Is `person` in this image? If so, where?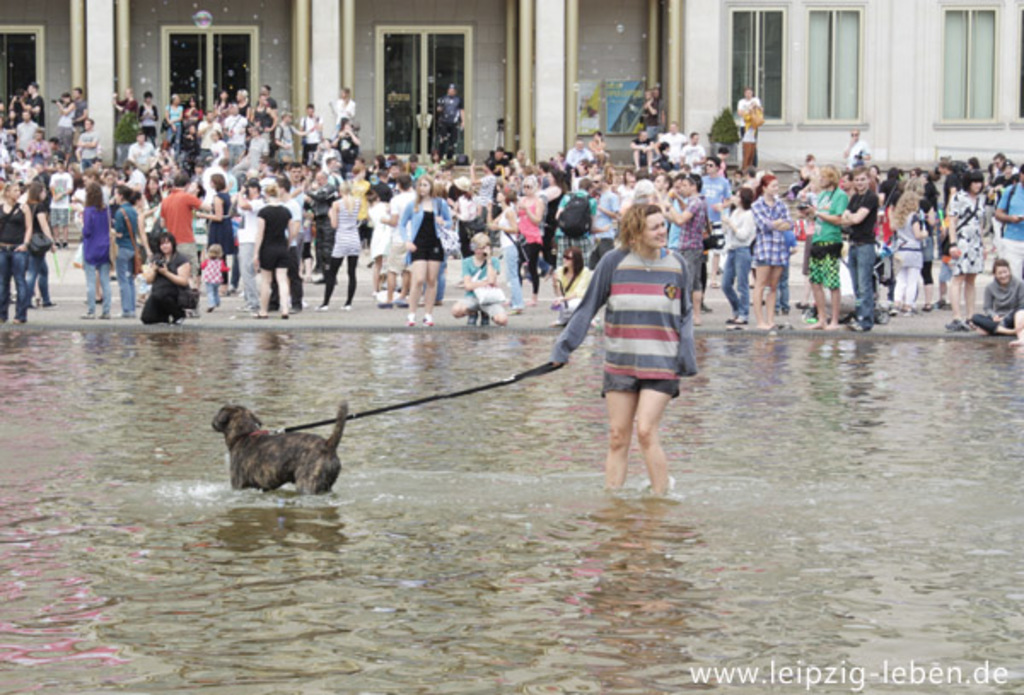
Yes, at Rect(742, 172, 785, 330).
